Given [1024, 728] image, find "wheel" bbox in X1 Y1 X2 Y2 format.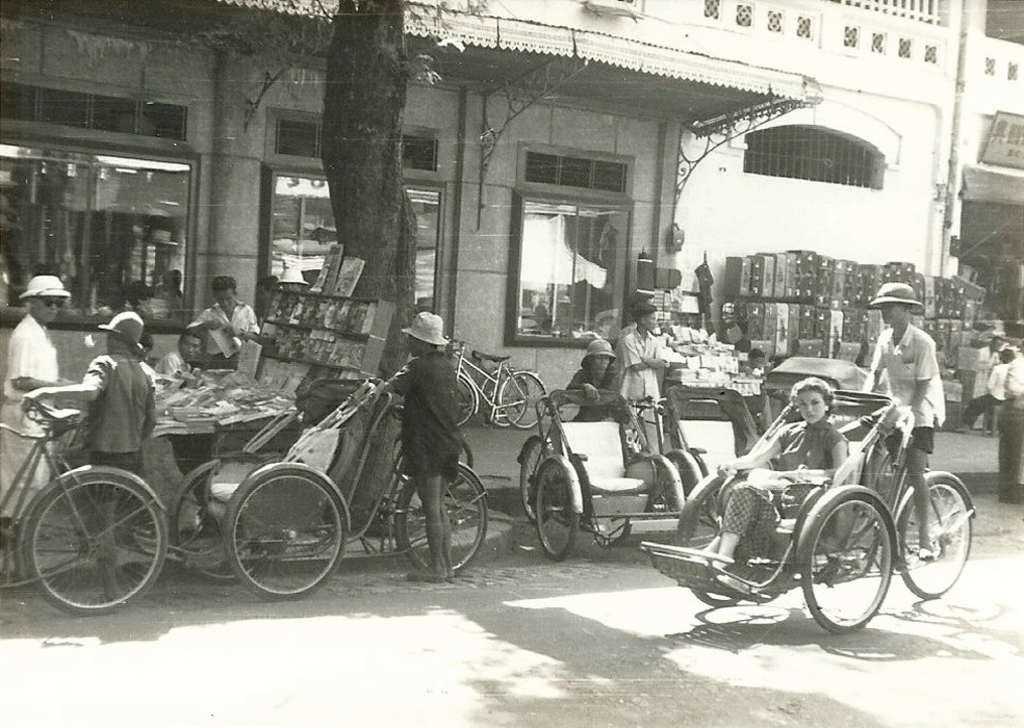
500 369 554 432.
